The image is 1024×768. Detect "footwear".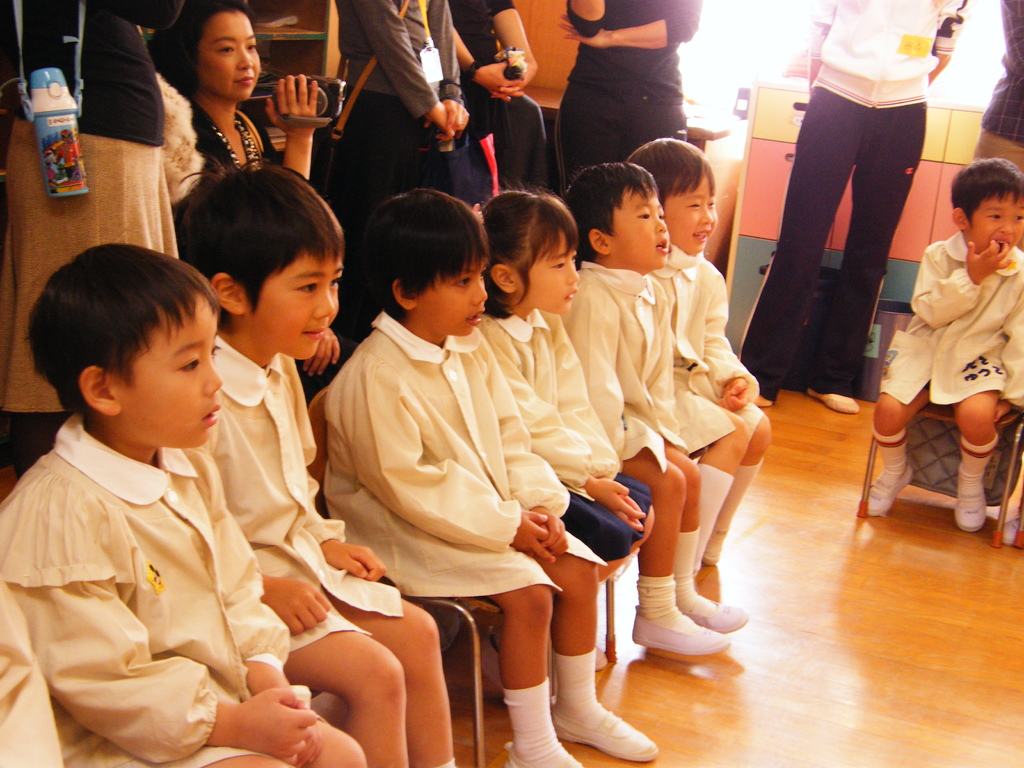
Detection: box(804, 388, 858, 414).
